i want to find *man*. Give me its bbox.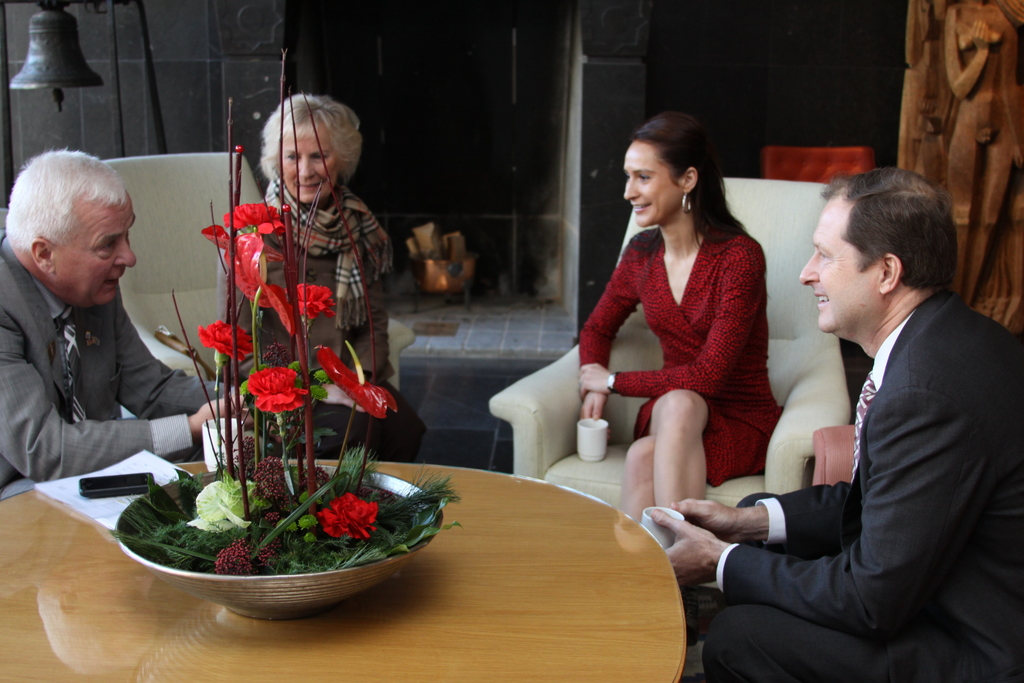
box=[646, 169, 1023, 682].
